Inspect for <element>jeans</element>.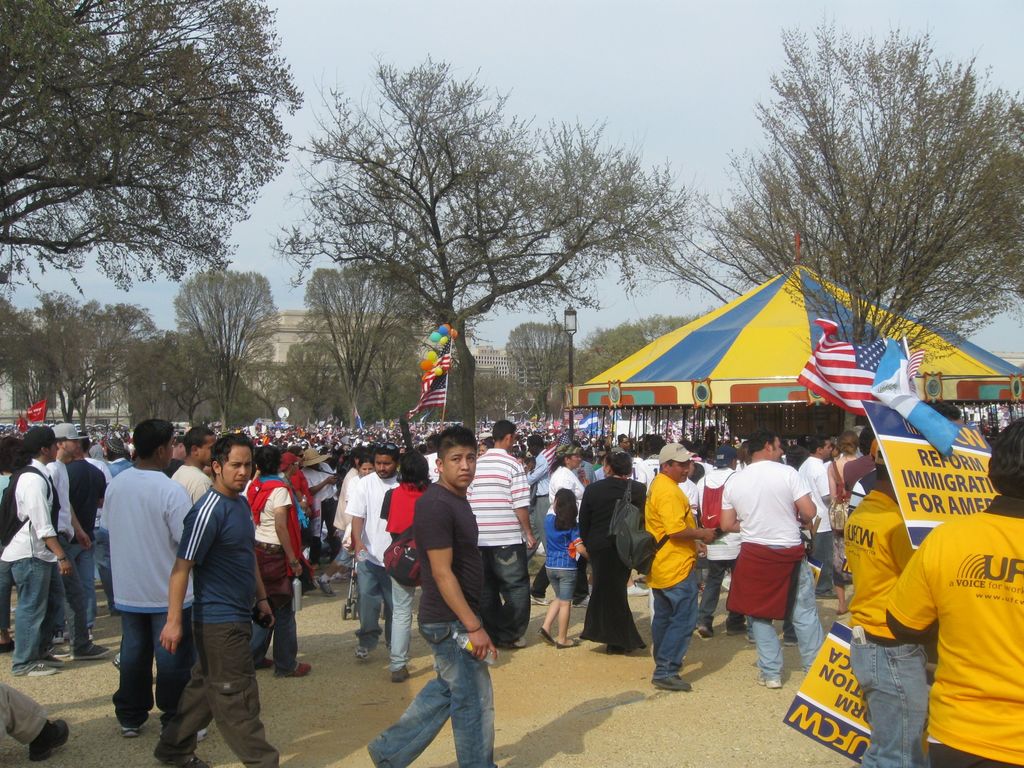
Inspection: <bbox>354, 558, 386, 653</bbox>.
